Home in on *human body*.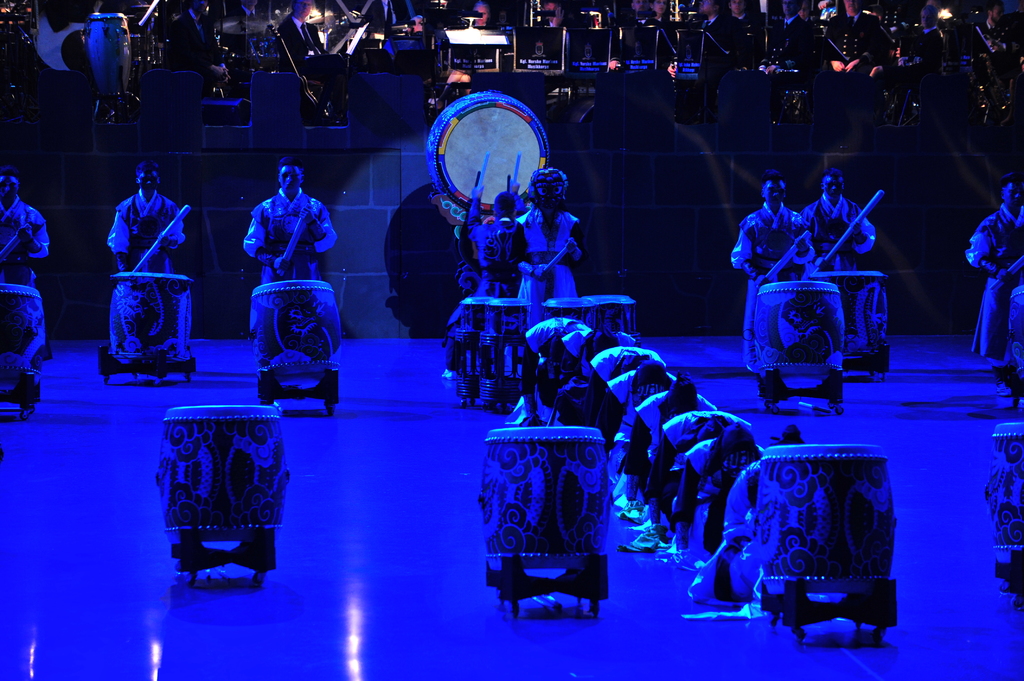
Homed in at locate(959, 174, 1023, 360).
